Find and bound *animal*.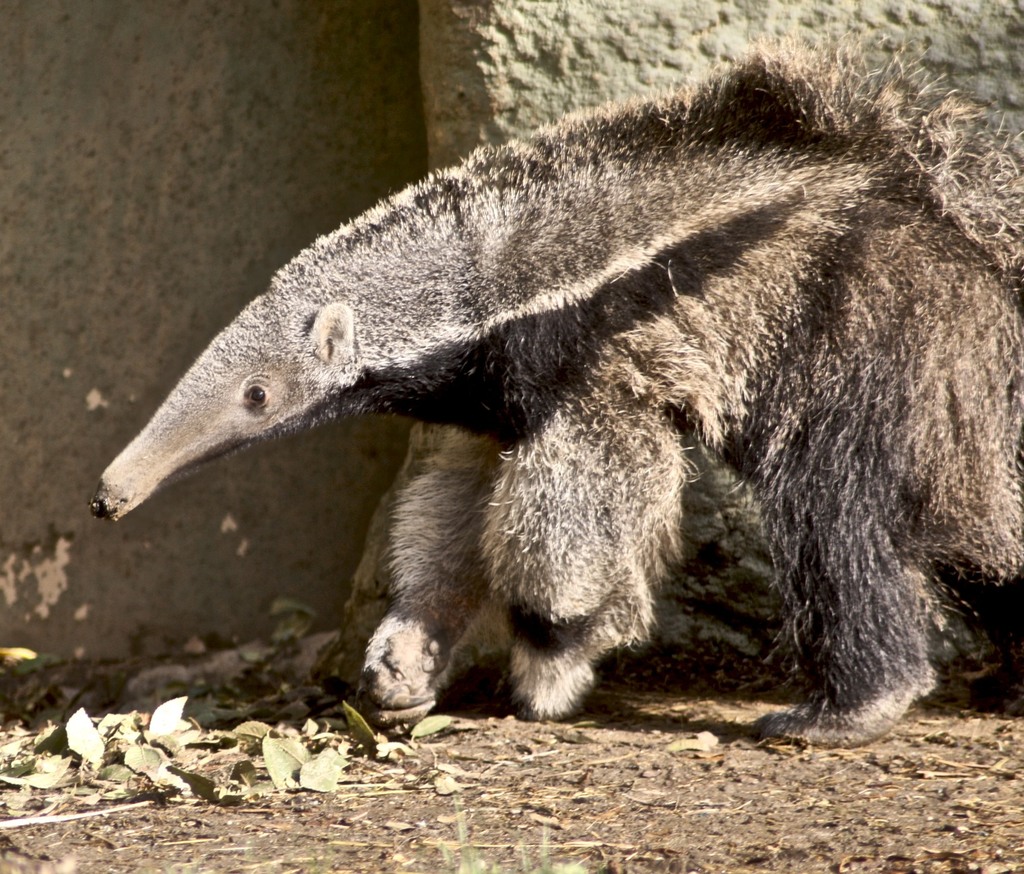
Bound: l=87, t=34, r=1023, b=745.
